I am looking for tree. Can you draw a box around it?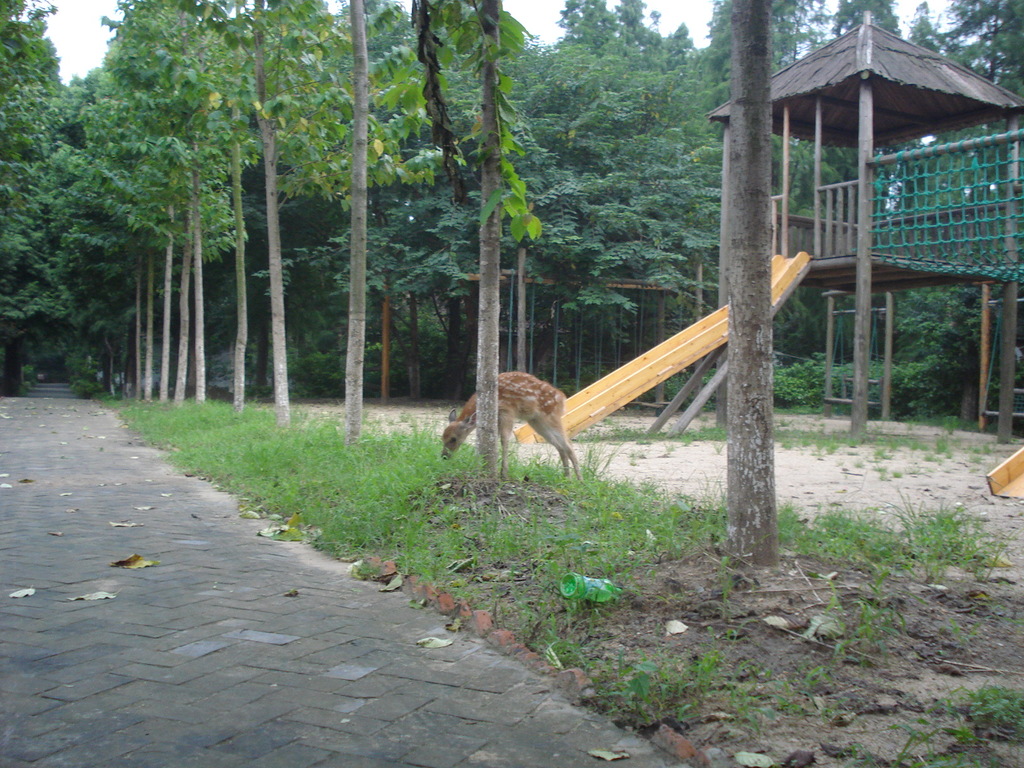
Sure, the bounding box is left=407, top=0, right=545, bottom=478.
